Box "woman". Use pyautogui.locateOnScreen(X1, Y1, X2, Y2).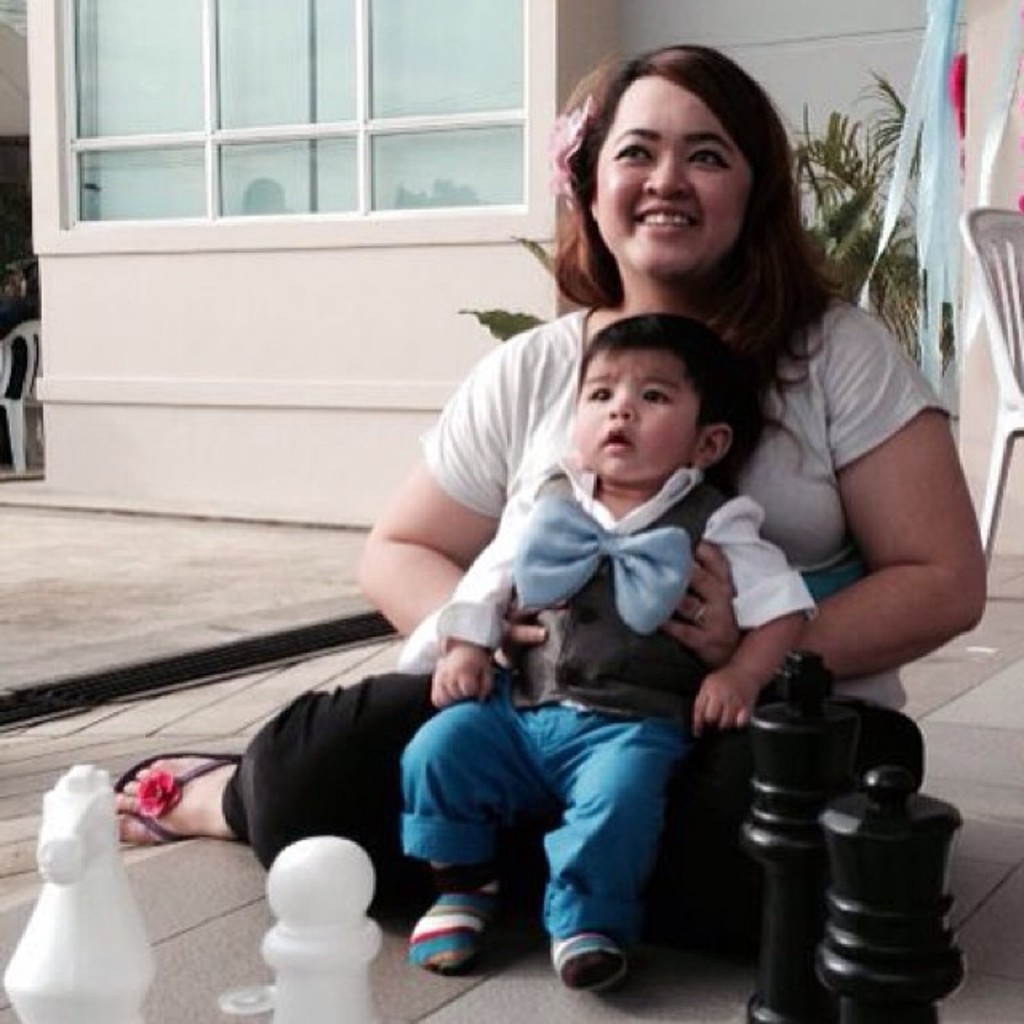
pyautogui.locateOnScreen(109, 42, 989, 926).
